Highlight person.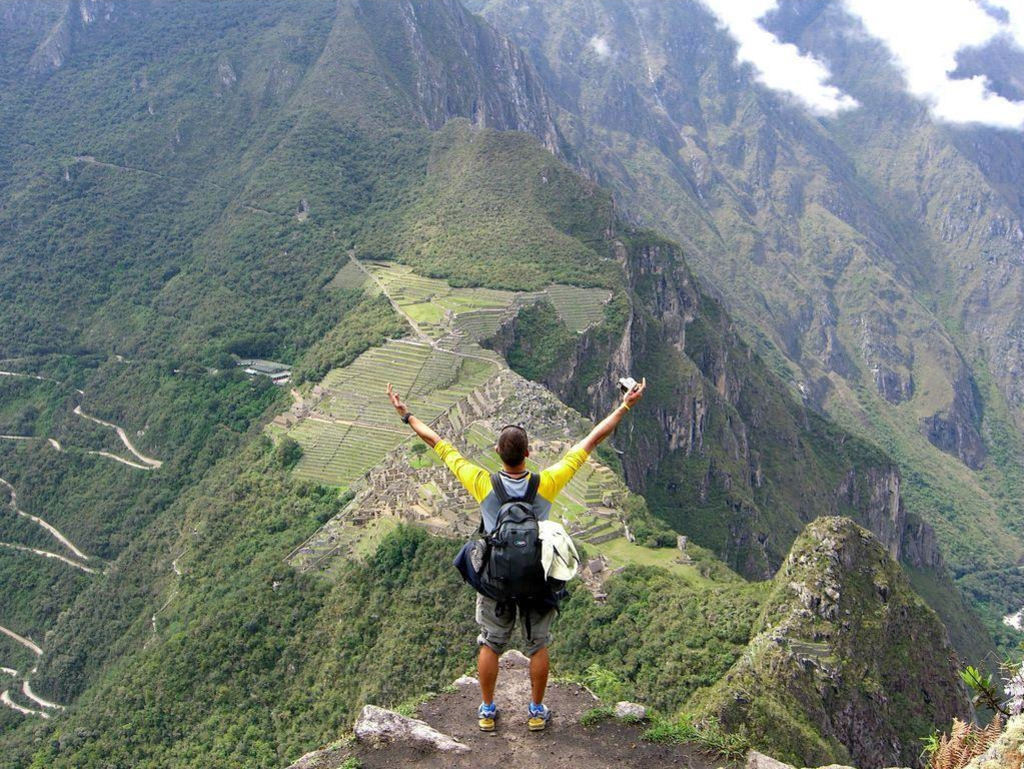
Highlighted region: (410, 372, 617, 735).
